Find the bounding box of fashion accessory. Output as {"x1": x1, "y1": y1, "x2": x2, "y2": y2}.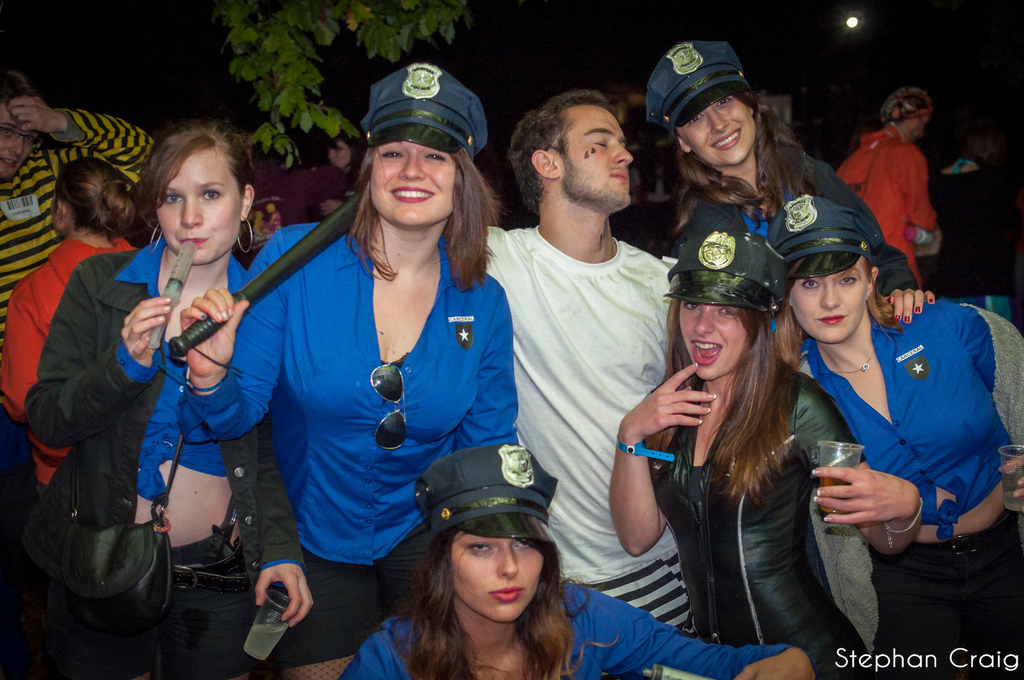
{"x1": 364, "y1": 361, "x2": 412, "y2": 453}.
